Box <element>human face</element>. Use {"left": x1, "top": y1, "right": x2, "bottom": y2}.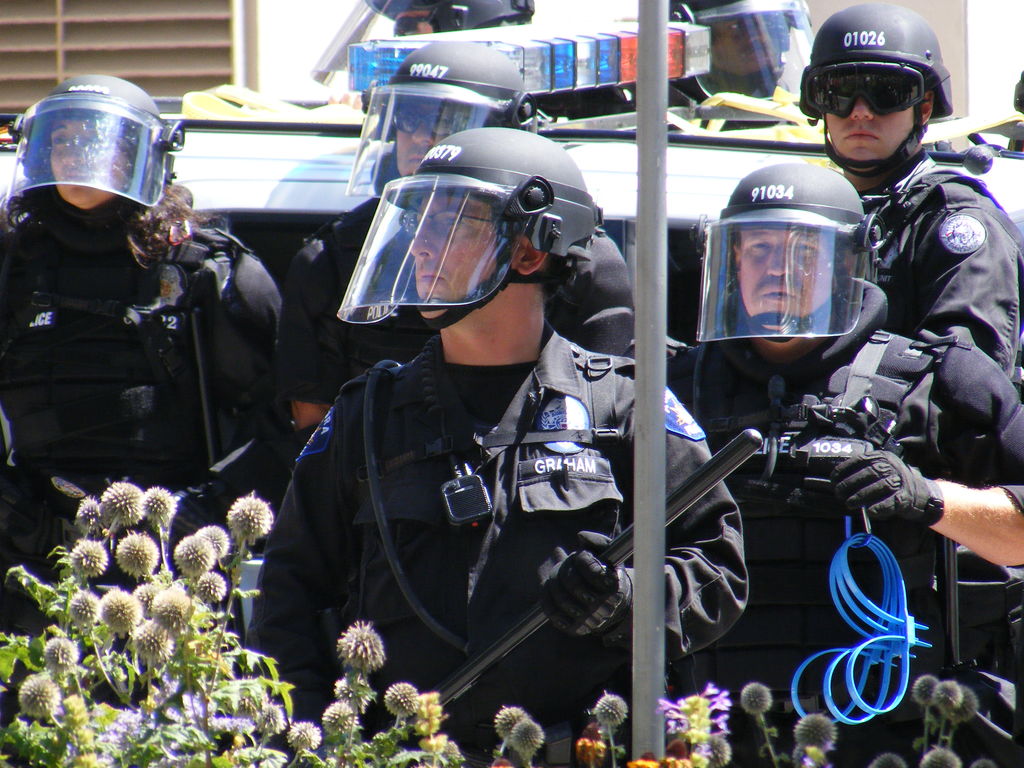
{"left": 51, "top": 109, "right": 135, "bottom": 220}.
